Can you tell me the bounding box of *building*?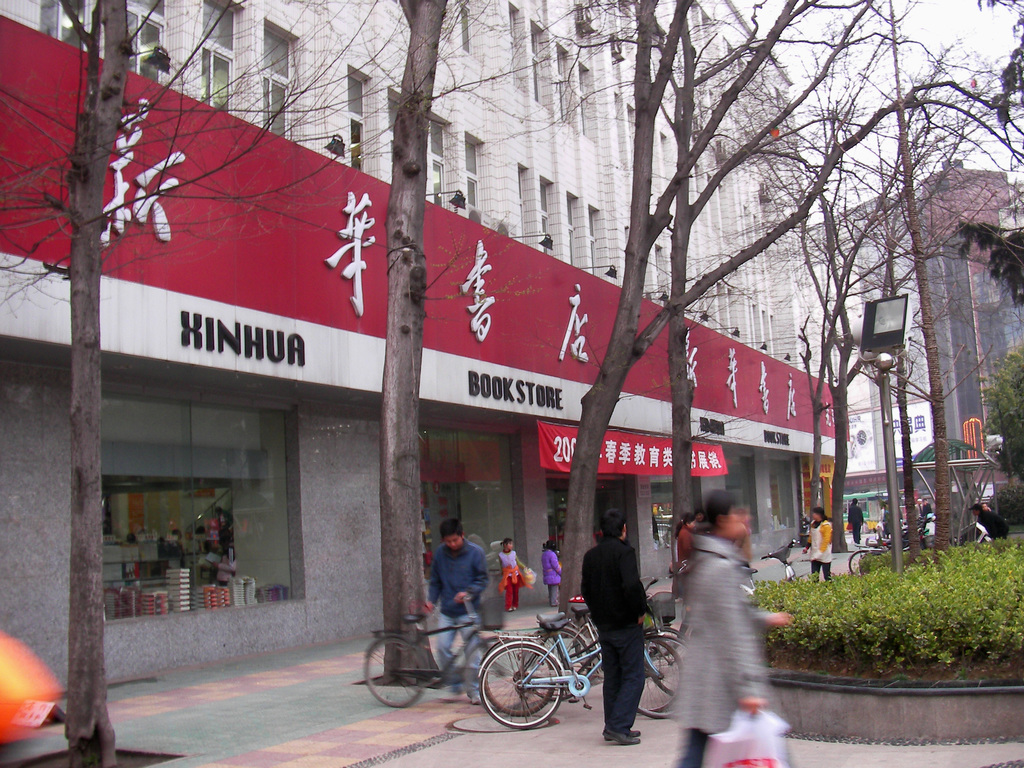
detection(0, 0, 849, 696).
